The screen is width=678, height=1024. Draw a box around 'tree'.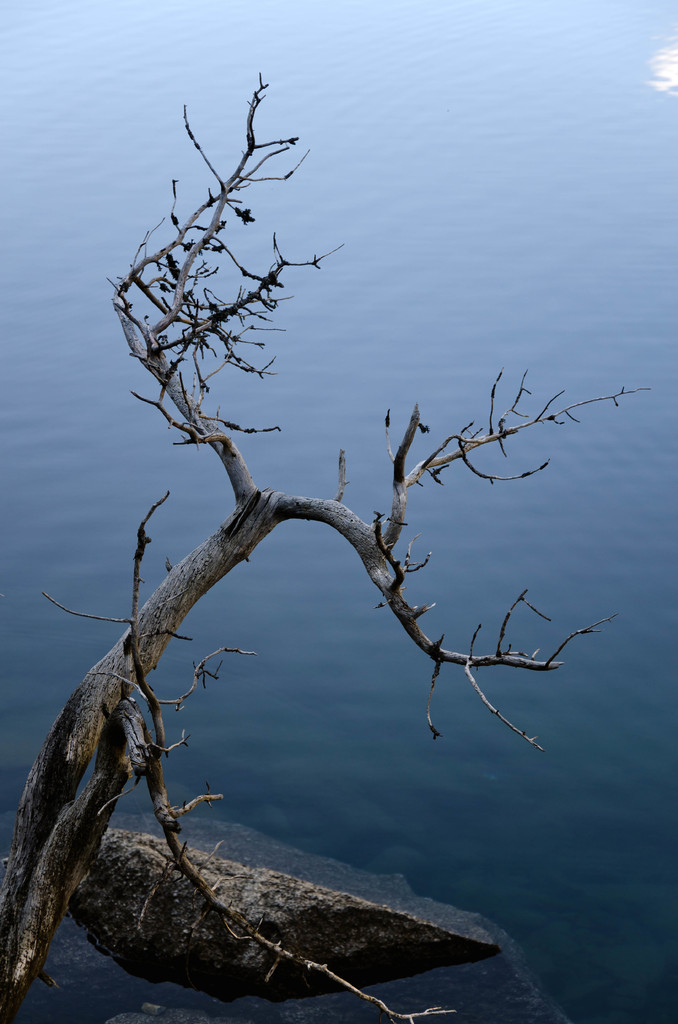
bbox=[0, 64, 651, 1023].
